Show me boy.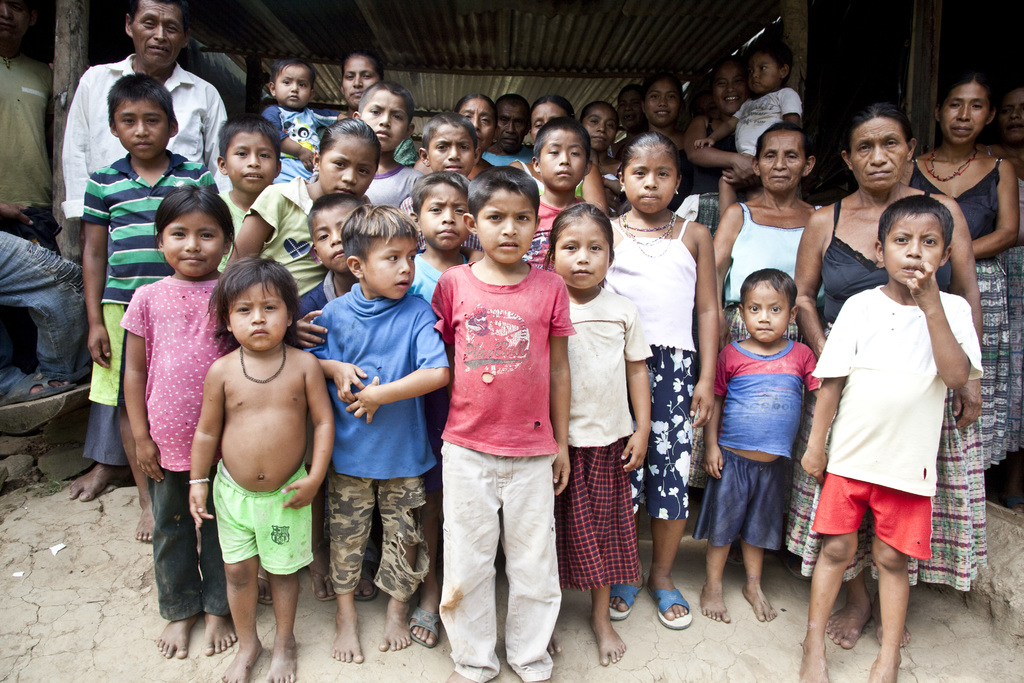
boy is here: (220, 113, 284, 272).
